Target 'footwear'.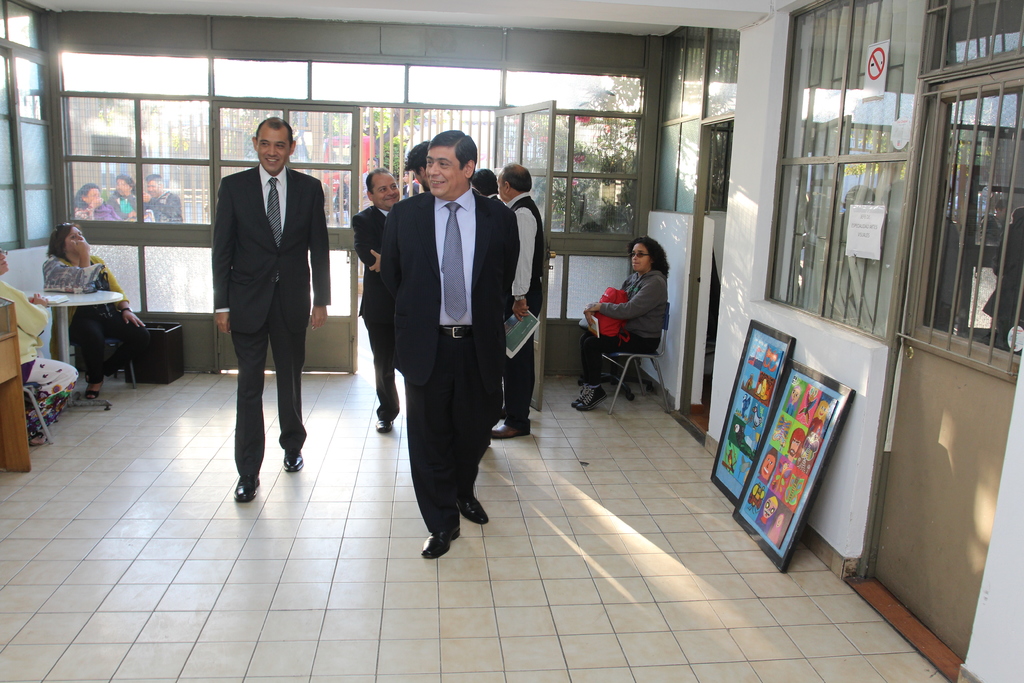
Target region: crop(415, 531, 465, 558).
